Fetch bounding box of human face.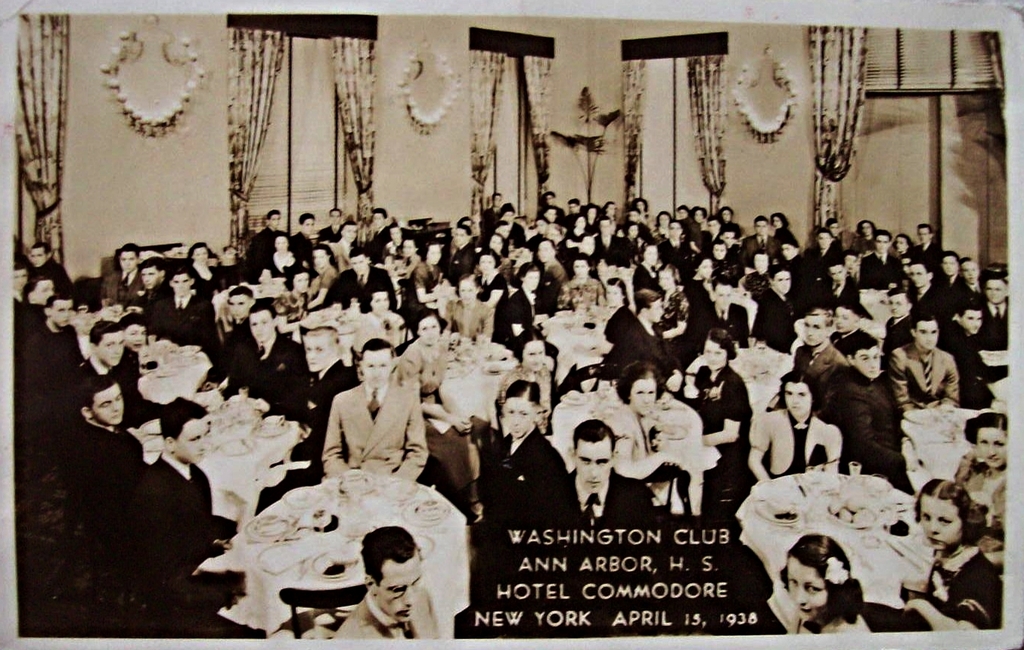
Bbox: x1=194, y1=247, x2=209, y2=265.
